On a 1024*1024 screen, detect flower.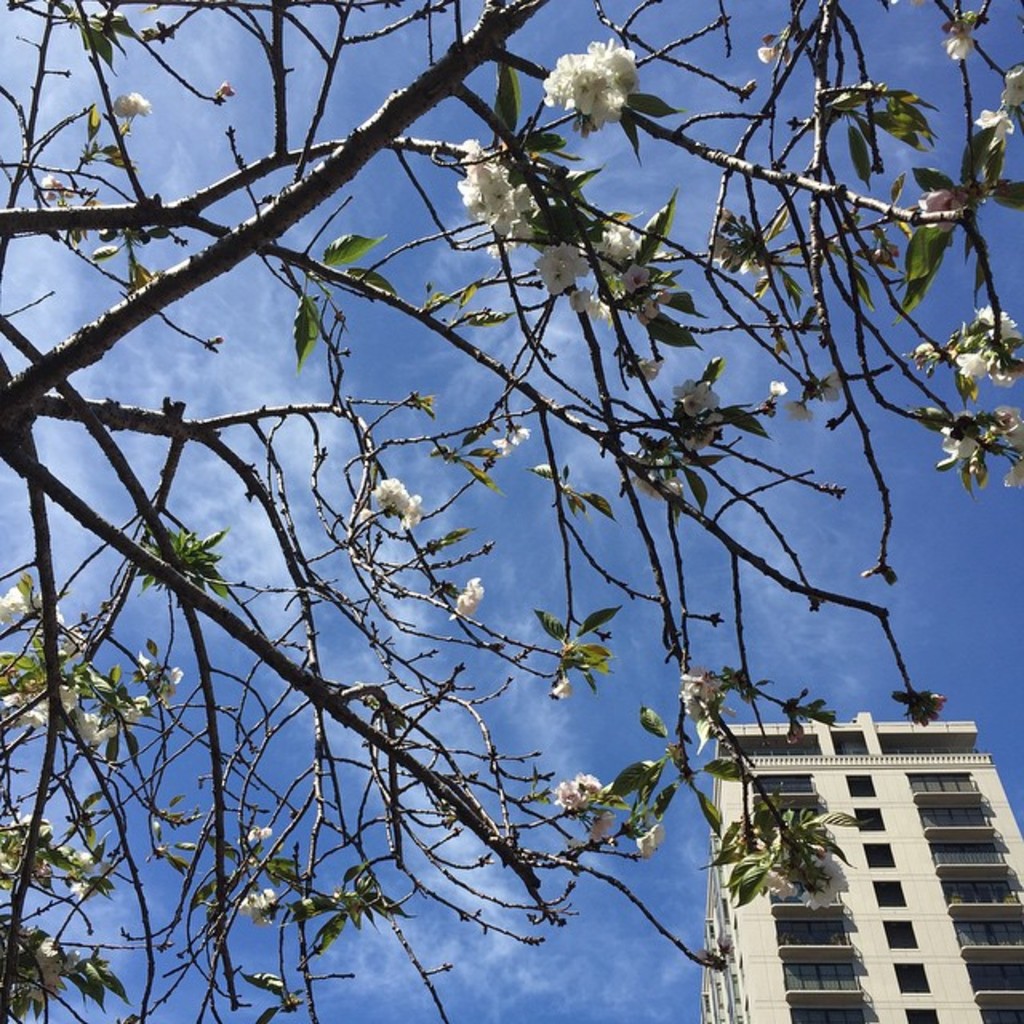
crop(546, 672, 574, 706).
